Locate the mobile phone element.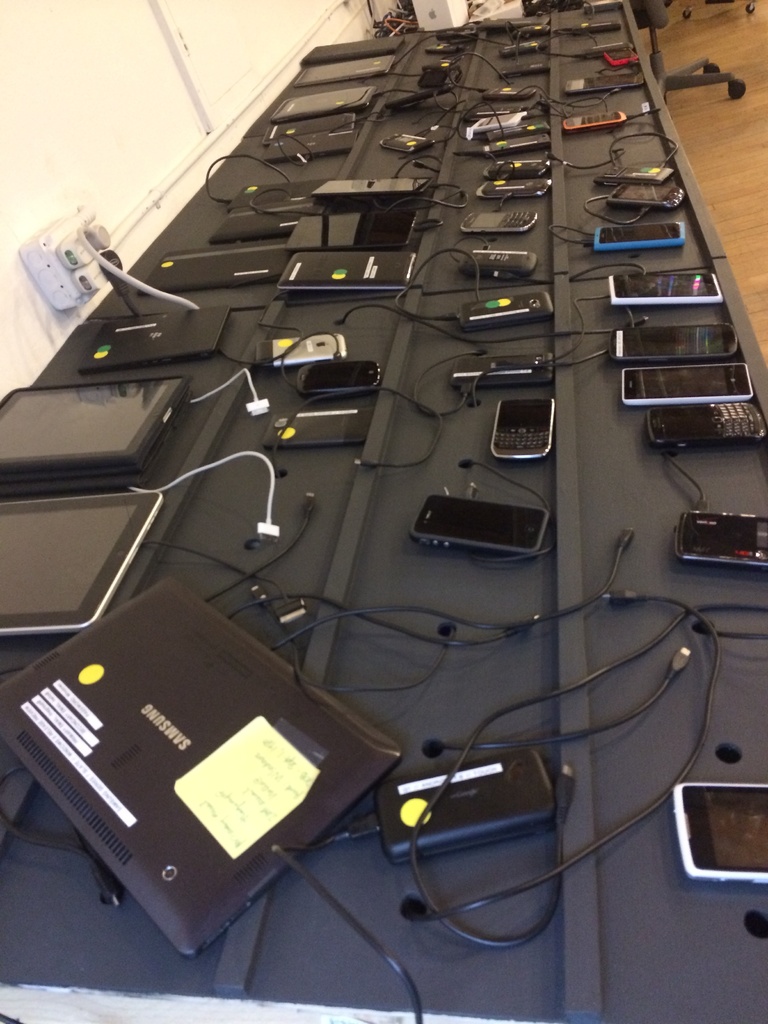
Element bbox: BBox(380, 132, 435, 154).
